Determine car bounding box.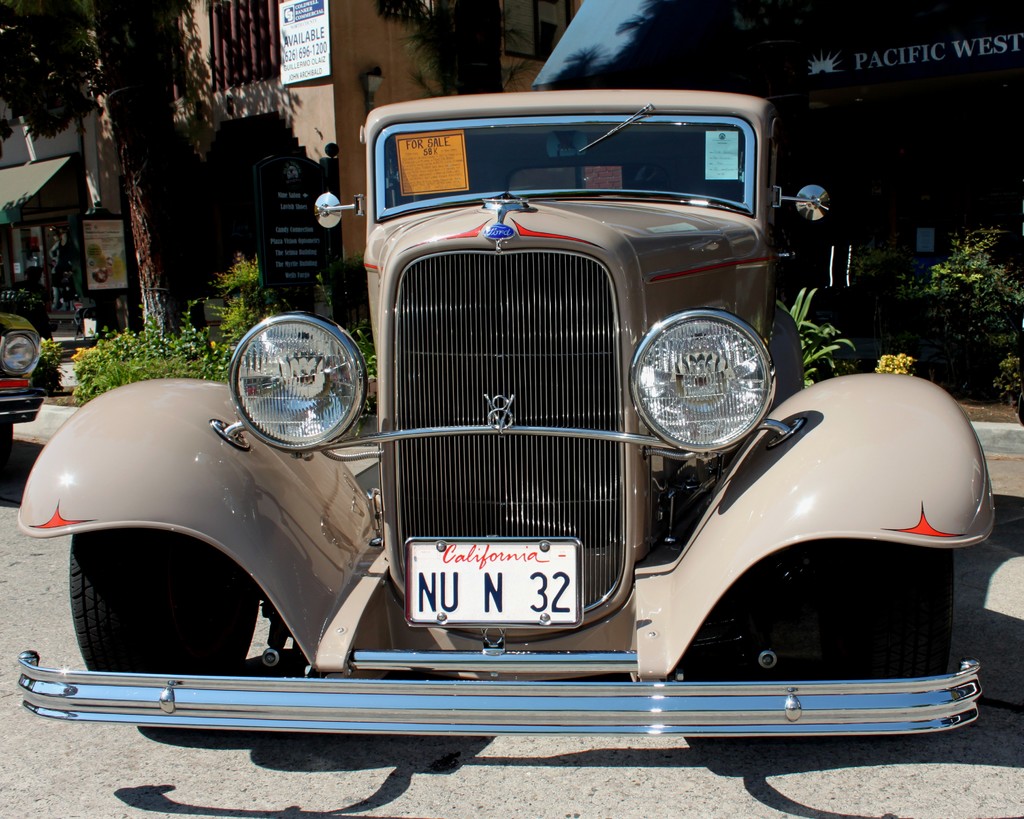
Determined: crop(0, 316, 43, 465).
